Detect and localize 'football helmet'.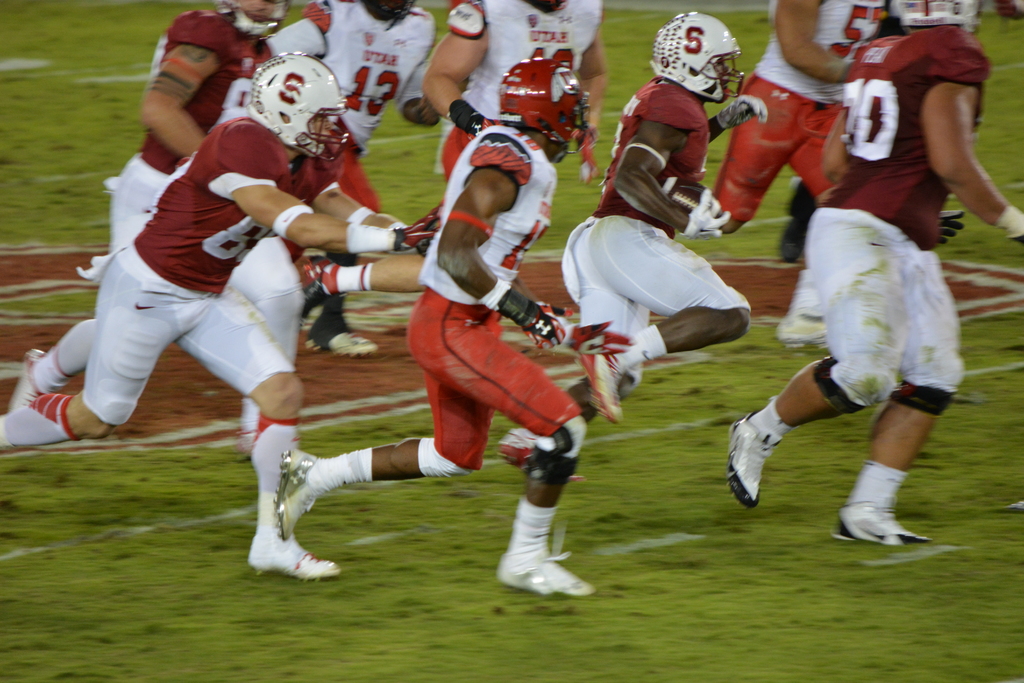
Localized at [651,8,749,103].
